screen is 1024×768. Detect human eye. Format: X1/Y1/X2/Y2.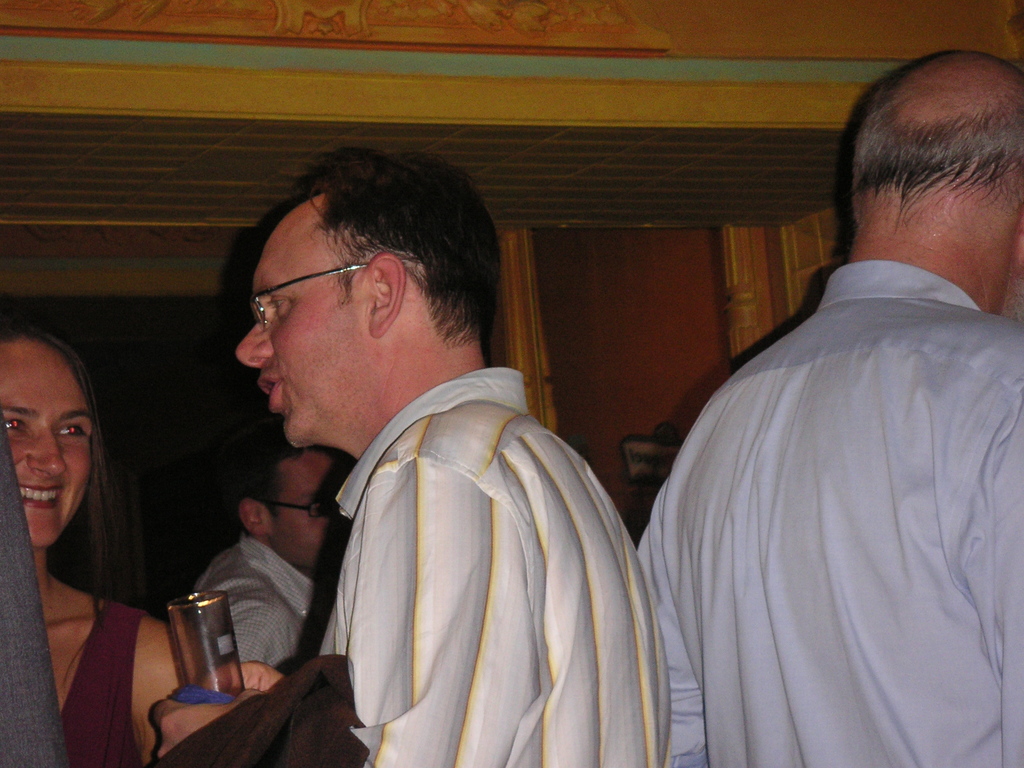
3/415/30/436.
